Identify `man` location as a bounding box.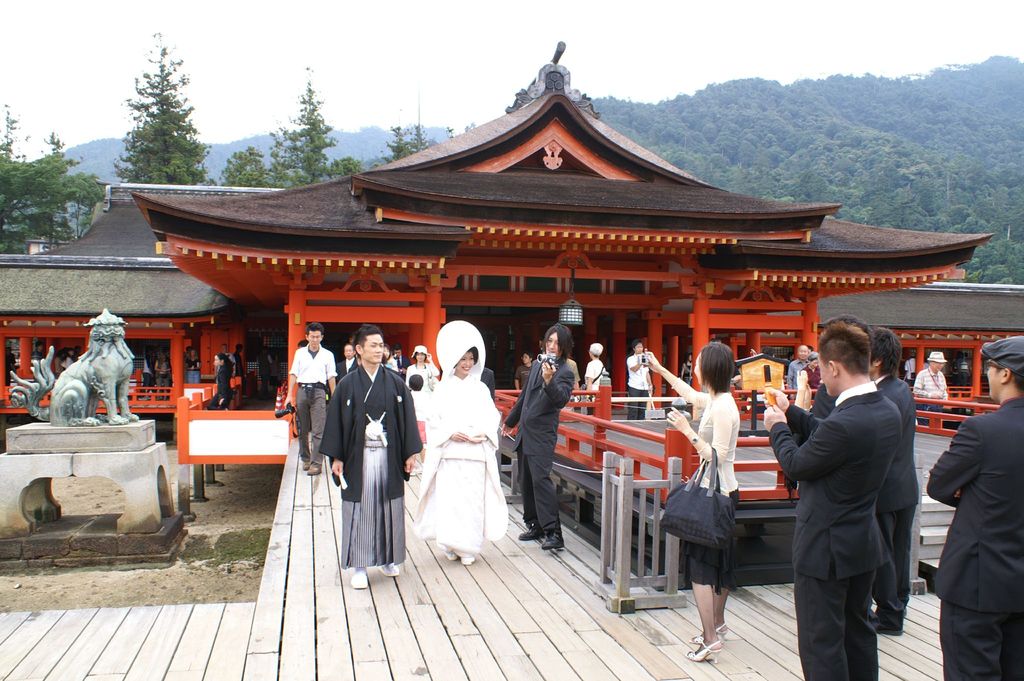
<region>847, 322, 929, 648</region>.
